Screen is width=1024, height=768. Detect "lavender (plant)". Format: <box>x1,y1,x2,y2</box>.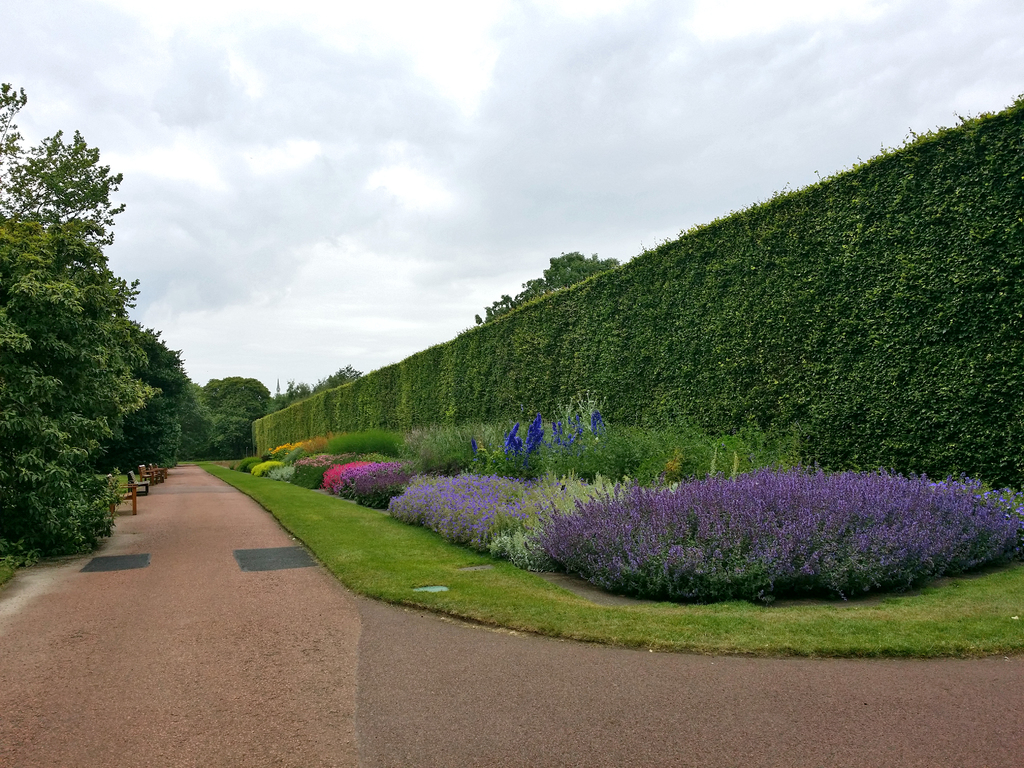
<box>323,460,392,494</box>.
